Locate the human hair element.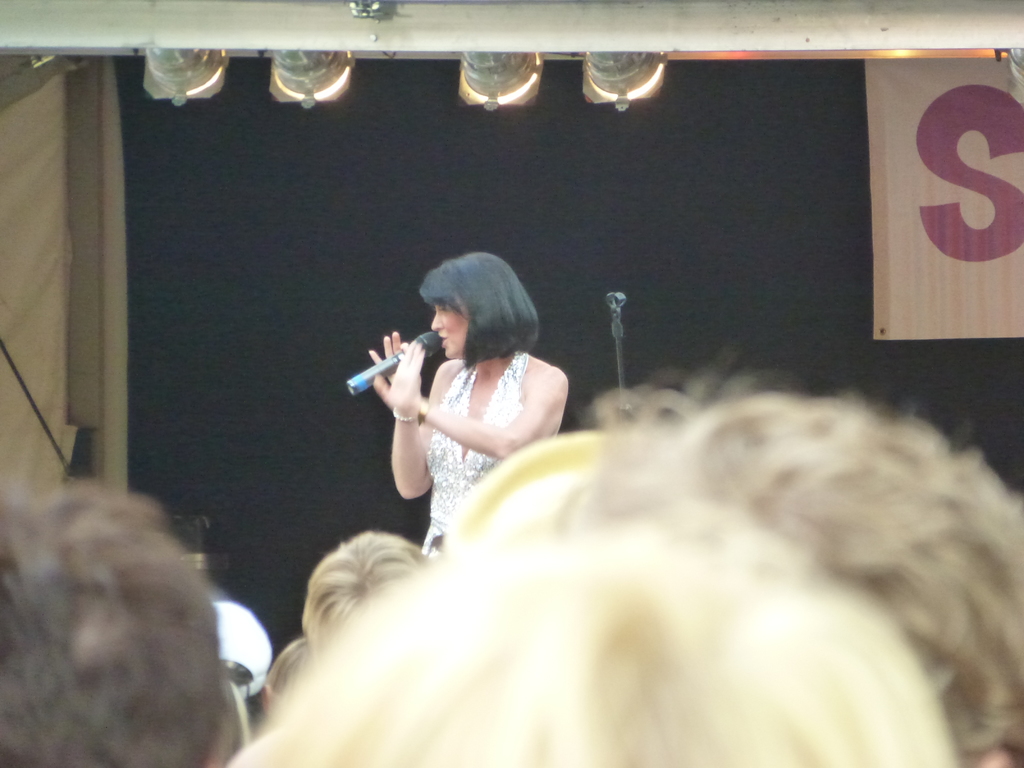
Element bbox: box(223, 663, 265, 740).
